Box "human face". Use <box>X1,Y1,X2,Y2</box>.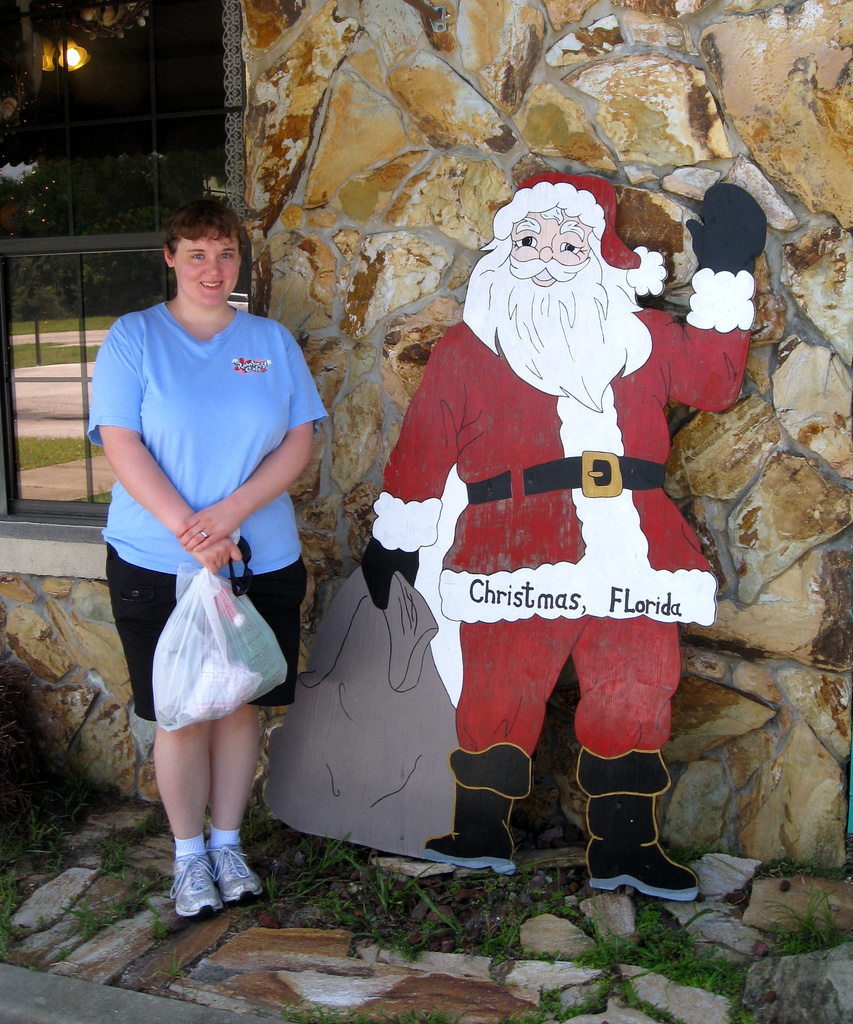
<box>172,233,240,303</box>.
